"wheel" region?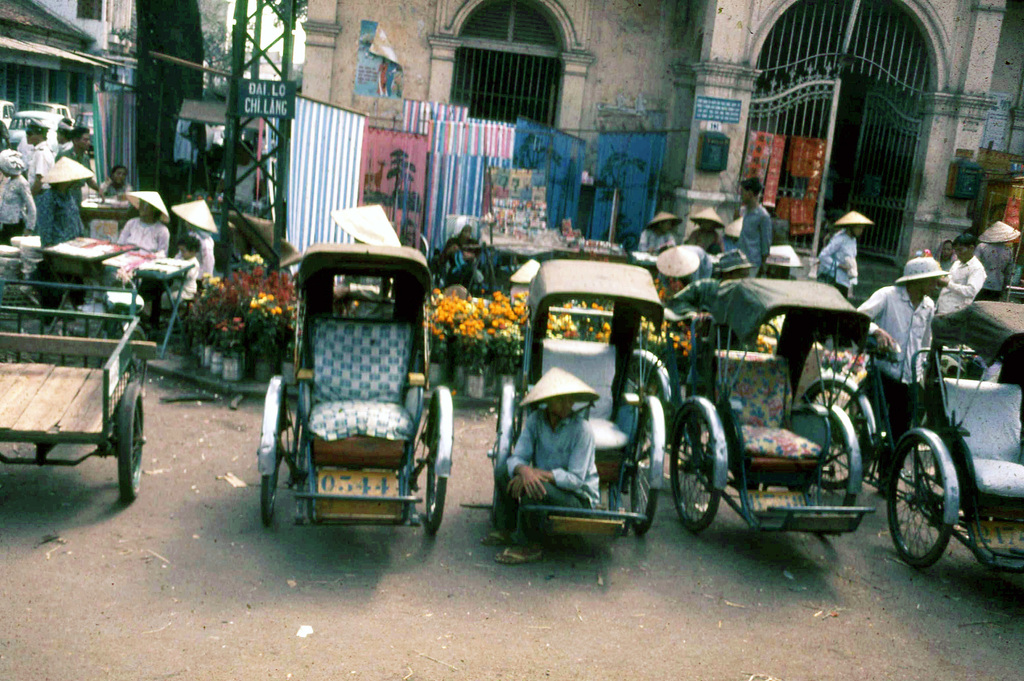
BBox(488, 376, 512, 523)
